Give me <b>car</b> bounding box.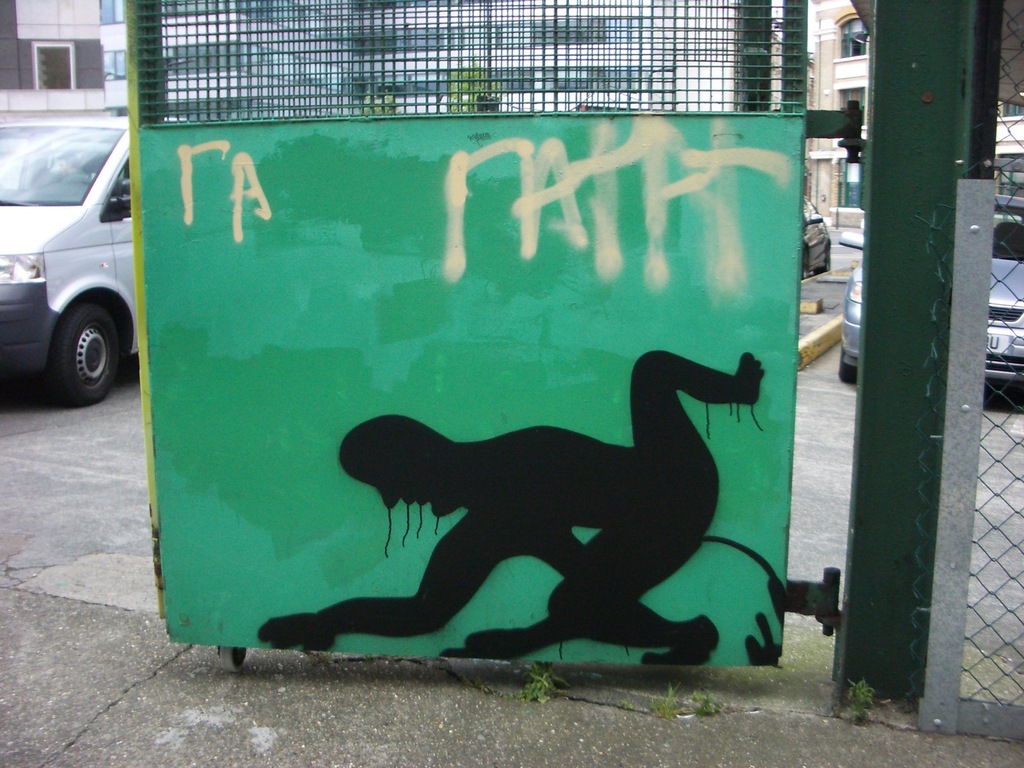
bbox(833, 189, 1023, 410).
